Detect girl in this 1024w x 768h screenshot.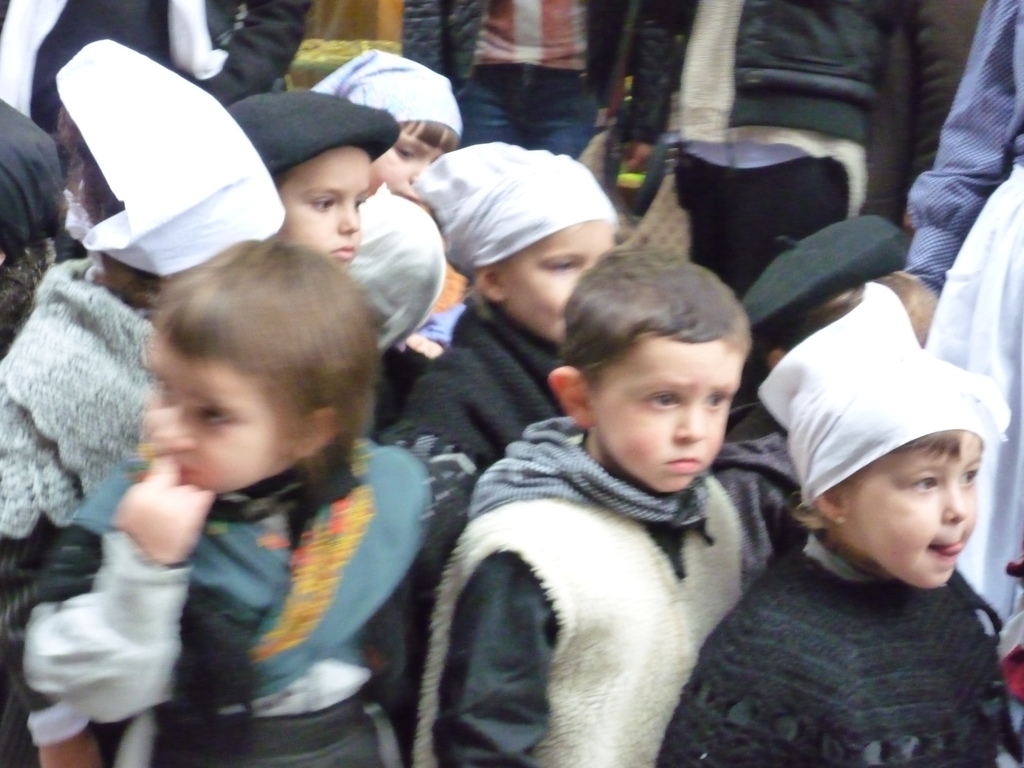
Detection: left=655, top=276, right=1023, bottom=767.
